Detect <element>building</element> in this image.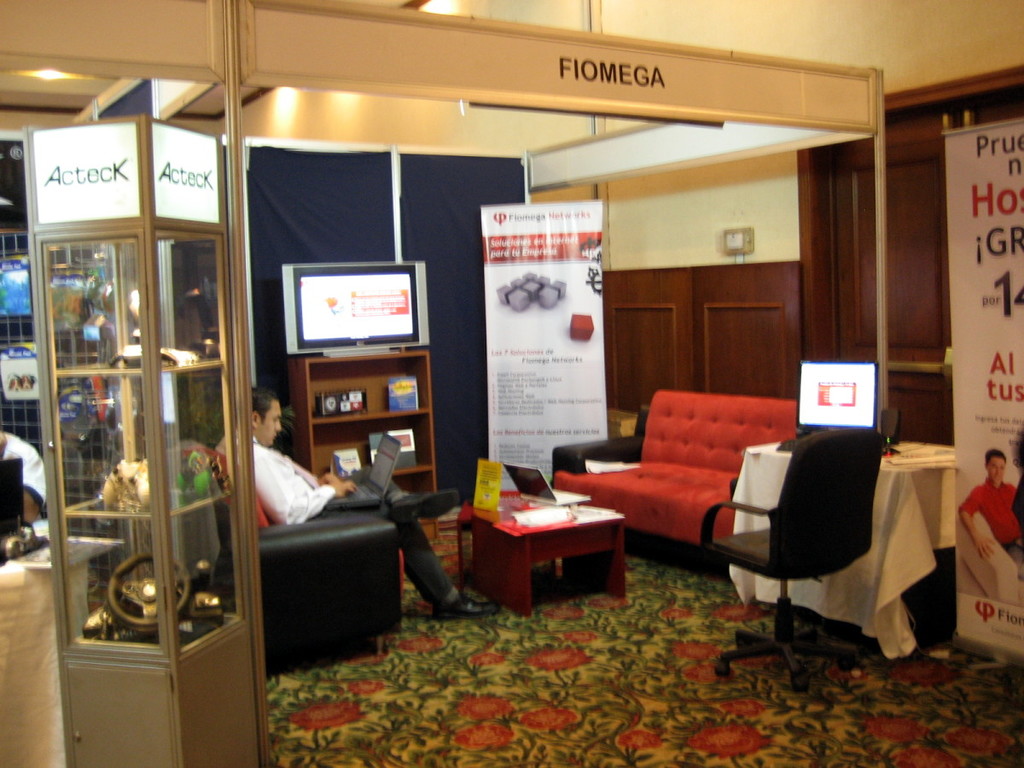
Detection: select_region(0, 0, 1023, 767).
